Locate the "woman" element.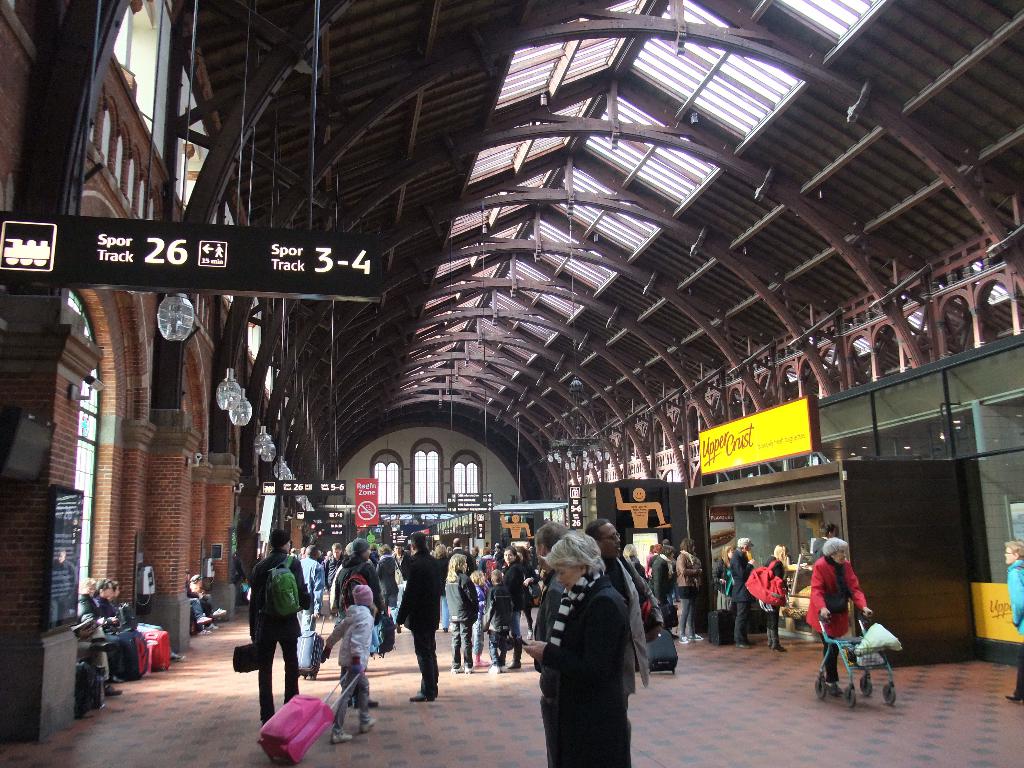
Element bbox: [x1=678, y1=533, x2=711, y2=644].
